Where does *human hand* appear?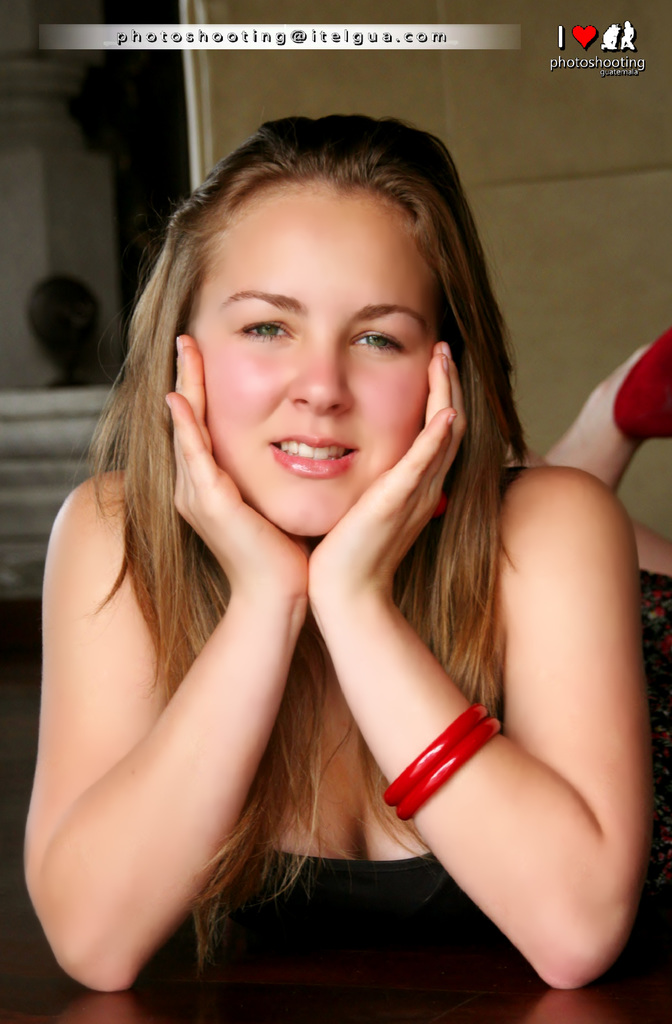
Appears at x1=322 y1=389 x2=458 y2=606.
